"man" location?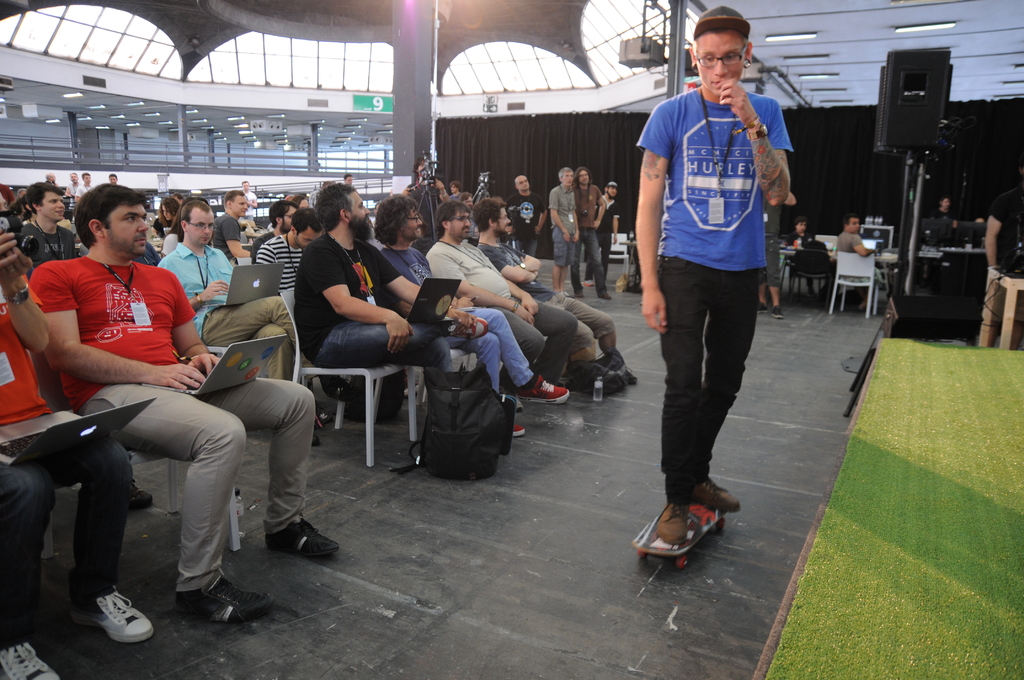
crop(502, 172, 548, 252)
